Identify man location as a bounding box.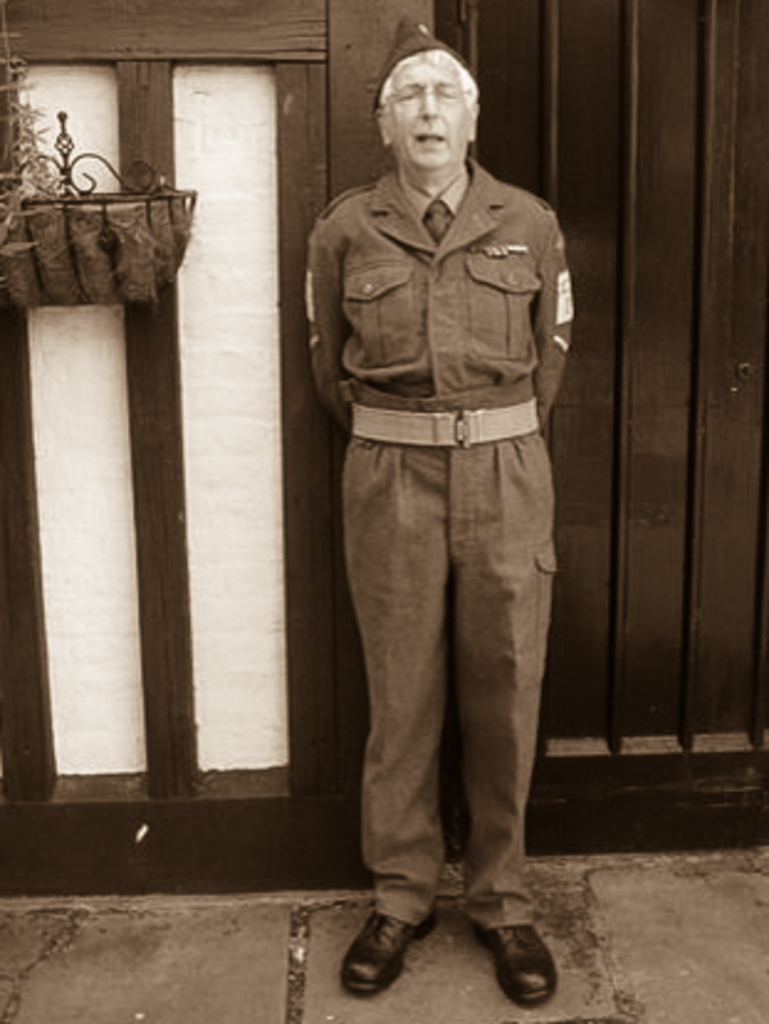
(x1=302, y1=12, x2=579, y2=1012).
